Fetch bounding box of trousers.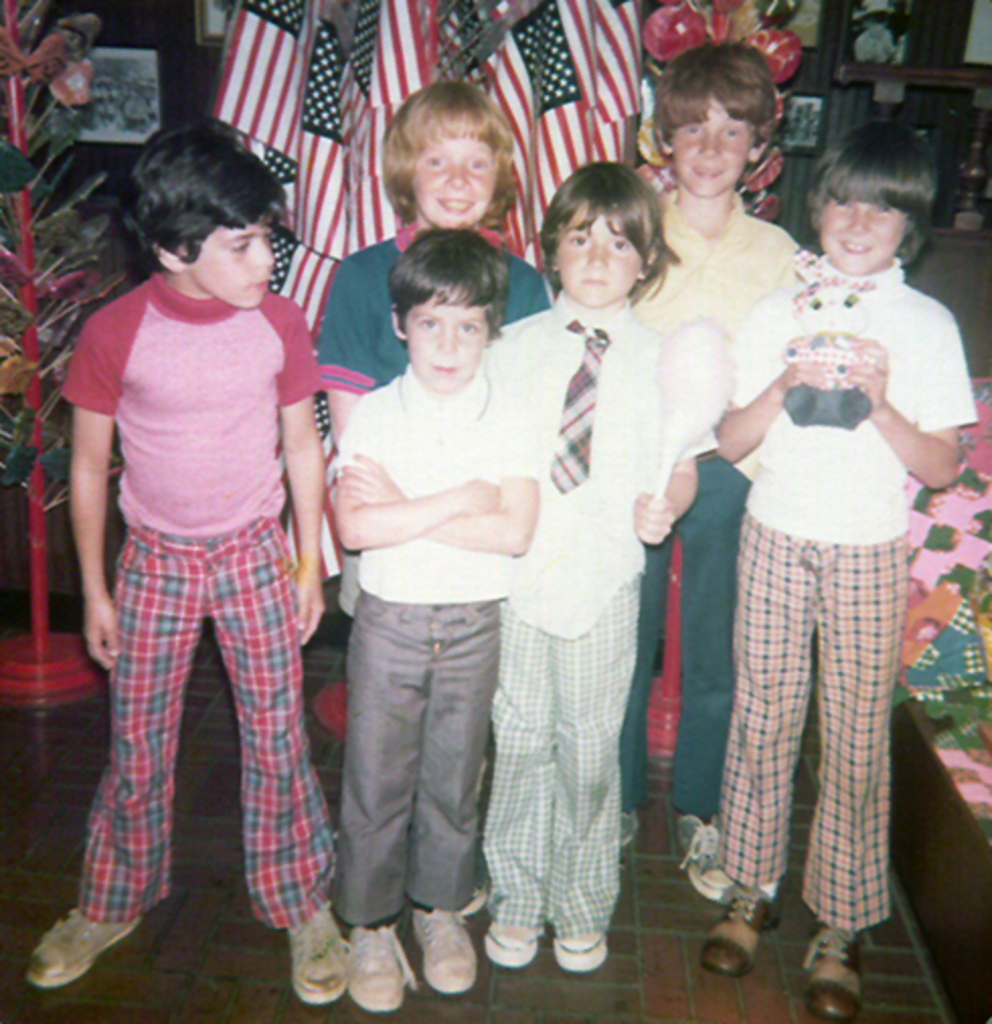
Bbox: crop(731, 506, 907, 935).
